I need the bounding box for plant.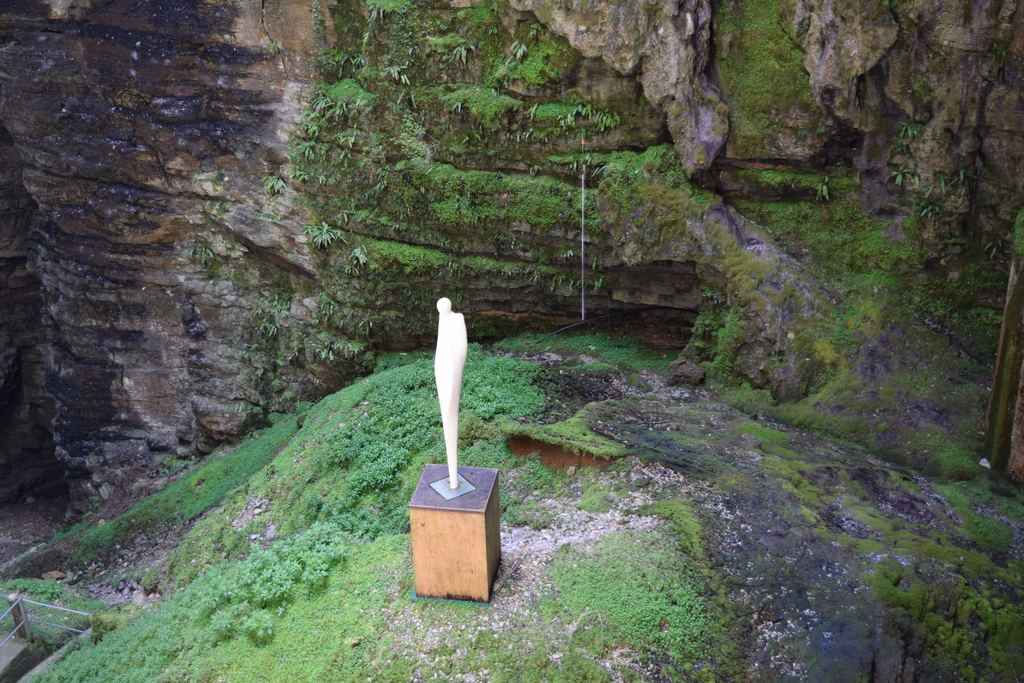
Here it is: detection(890, 164, 911, 185).
